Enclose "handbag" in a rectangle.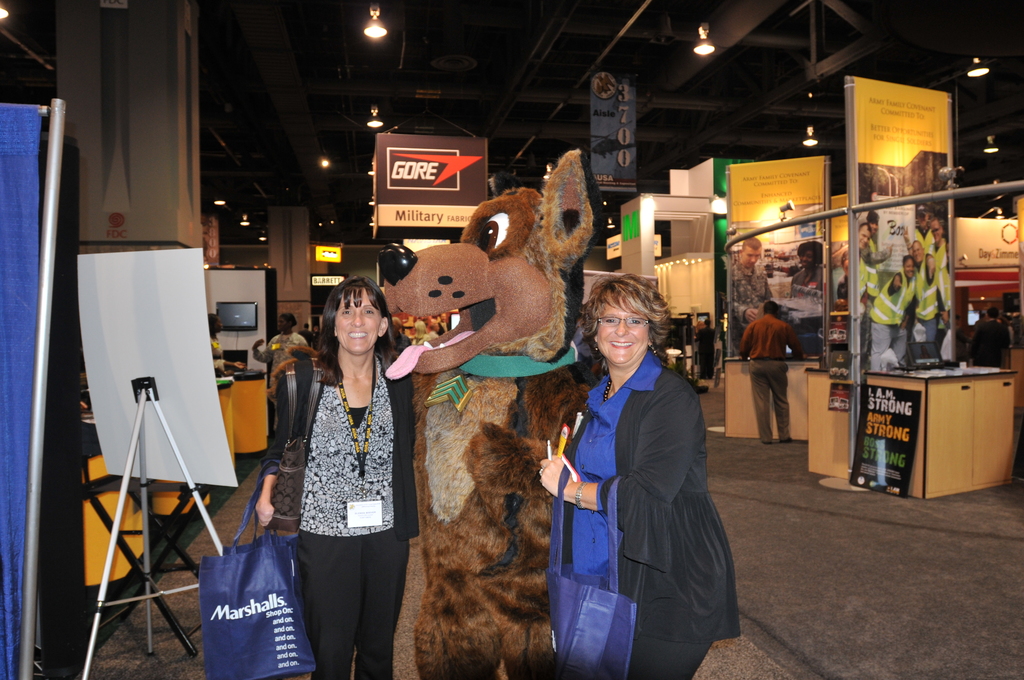
x1=193 y1=462 x2=316 y2=679.
